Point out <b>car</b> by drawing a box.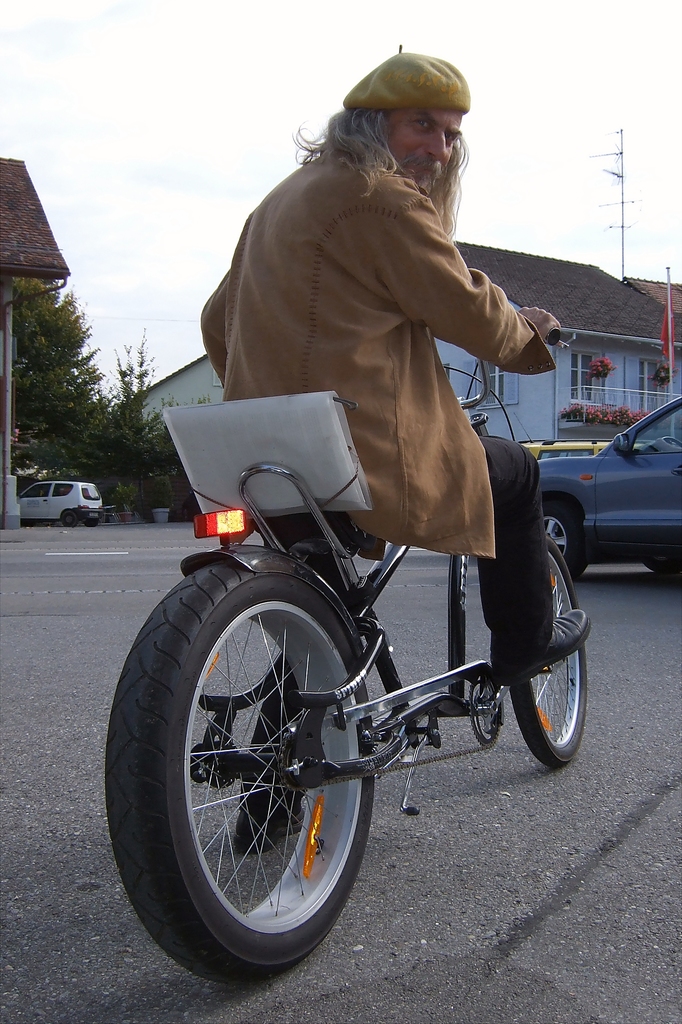
{"x1": 524, "y1": 420, "x2": 673, "y2": 575}.
